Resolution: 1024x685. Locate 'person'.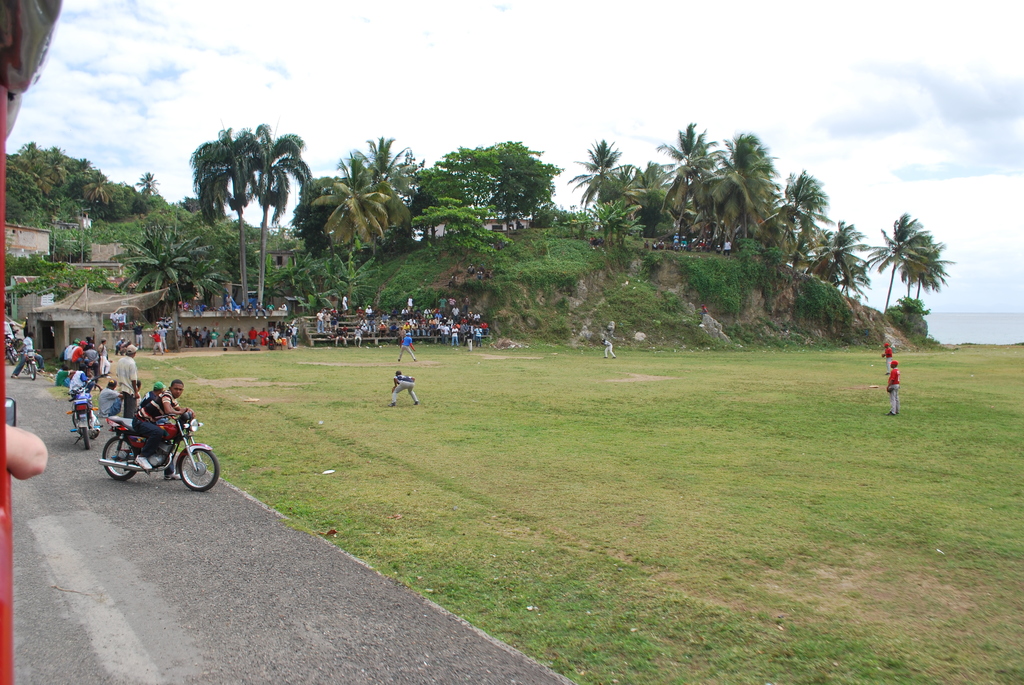
box(97, 382, 120, 414).
